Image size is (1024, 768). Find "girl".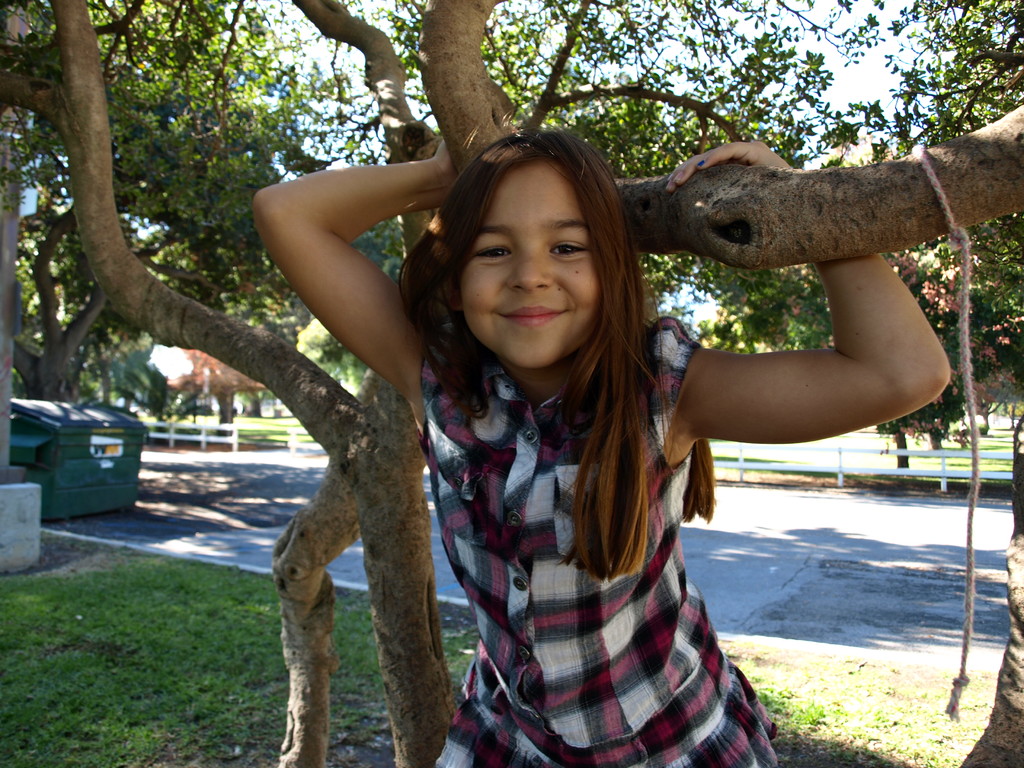
<box>301,111,860,762</box>.
